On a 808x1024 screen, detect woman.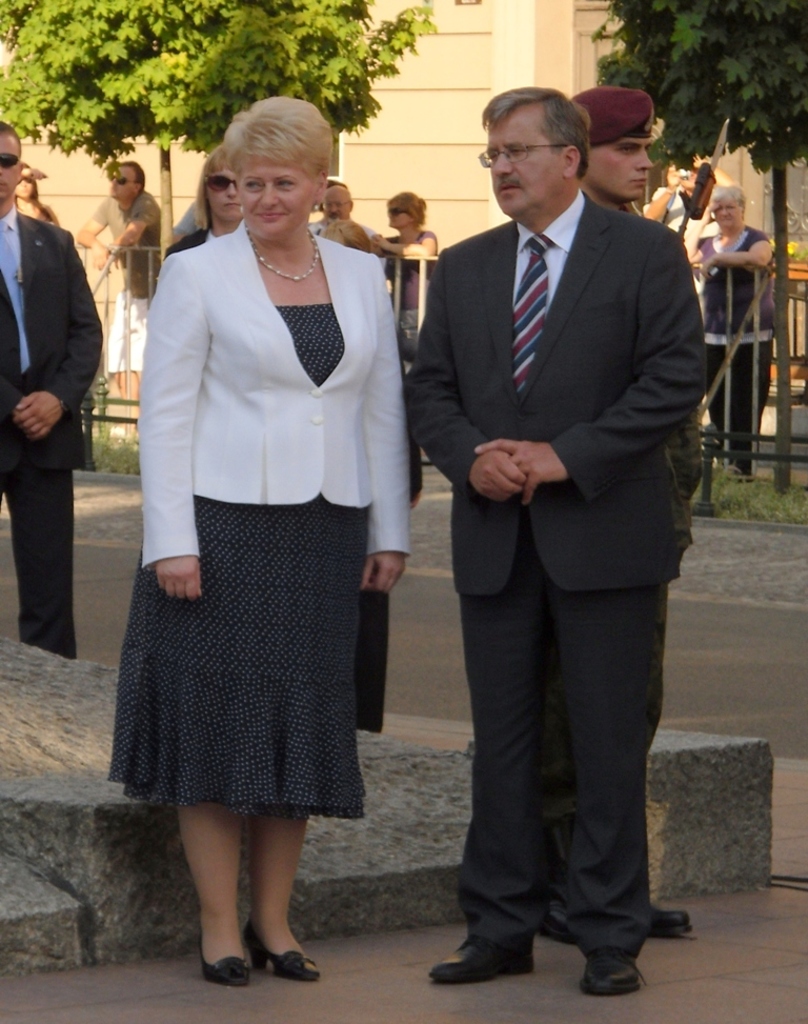
bbox=(110, 104, 418, 982).
